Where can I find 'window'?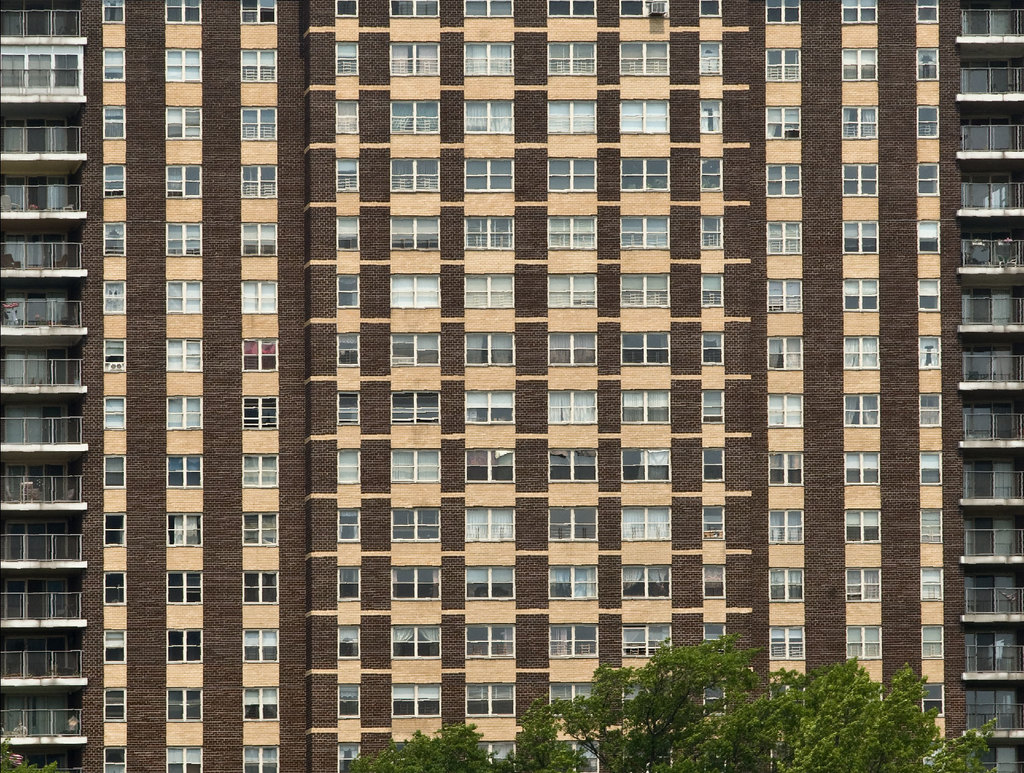
You can find it at 703:506:725:541.
